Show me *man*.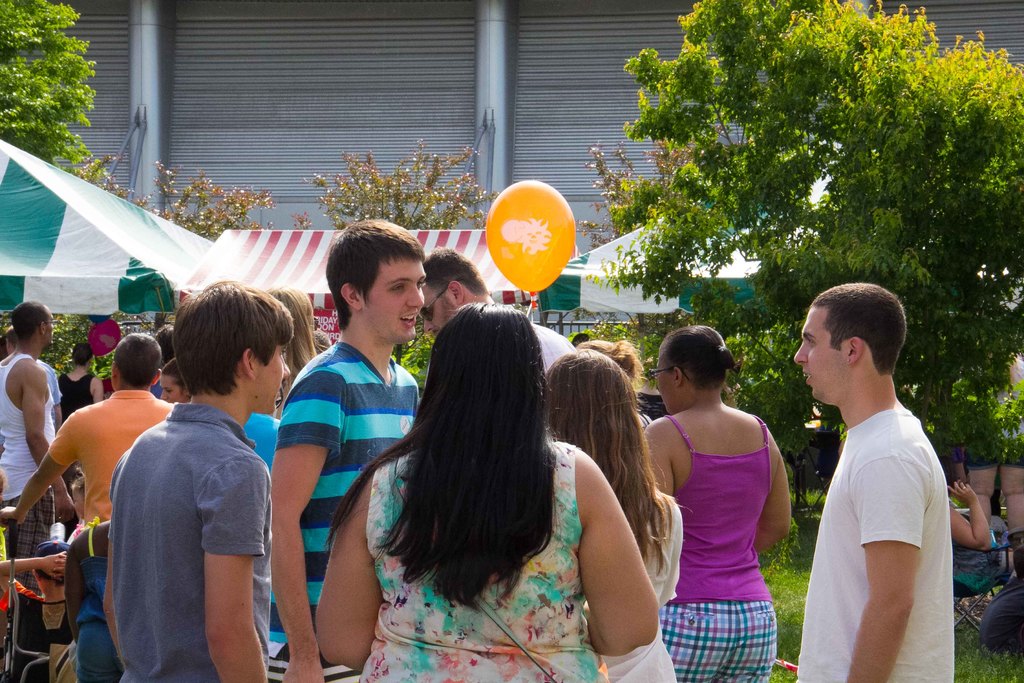
*man* is here: (left=0, top=297, right=77, bottom=682).
